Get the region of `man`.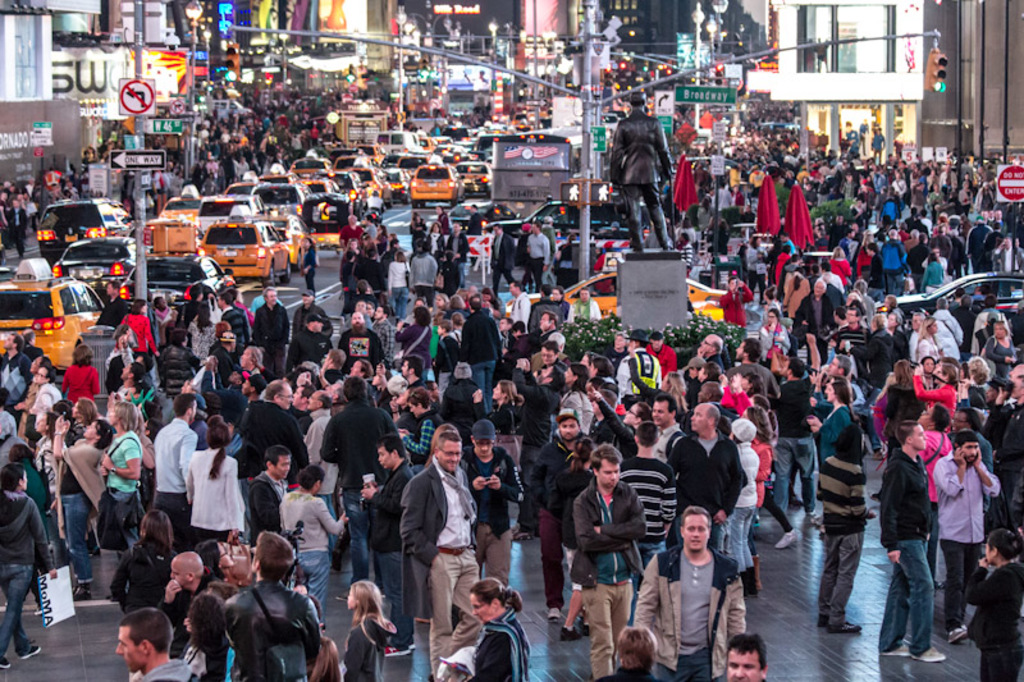
<bbox>114, 610, 196, 681</bbox>.
